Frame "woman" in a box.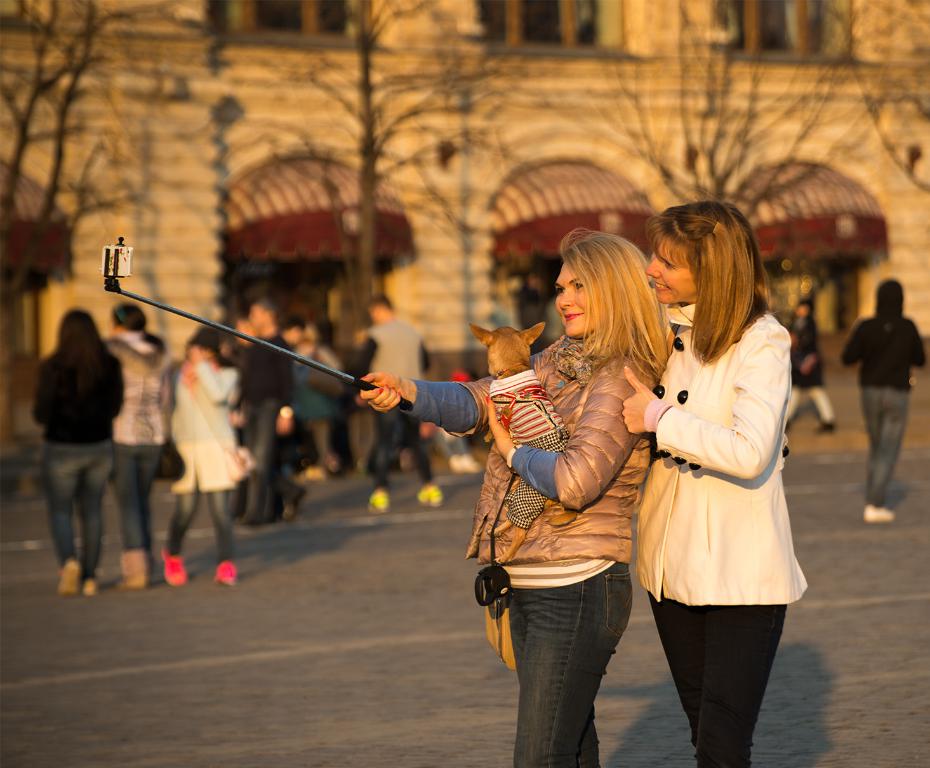
164/326/245/588.
